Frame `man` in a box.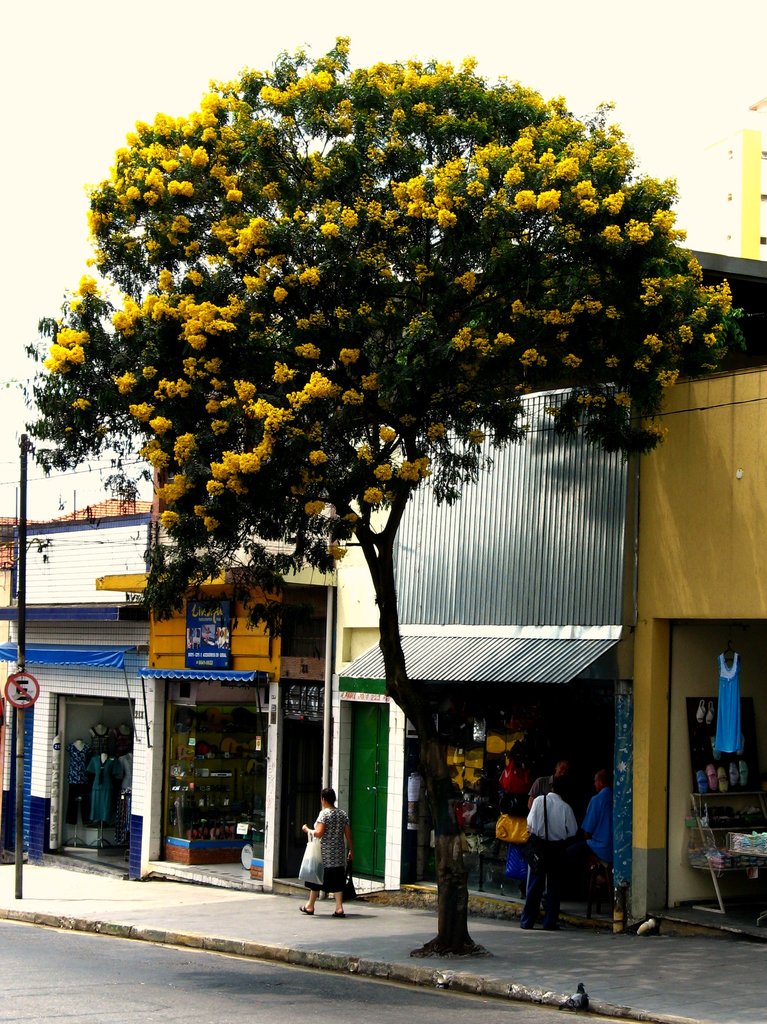
(527, 762, 567, 818).
